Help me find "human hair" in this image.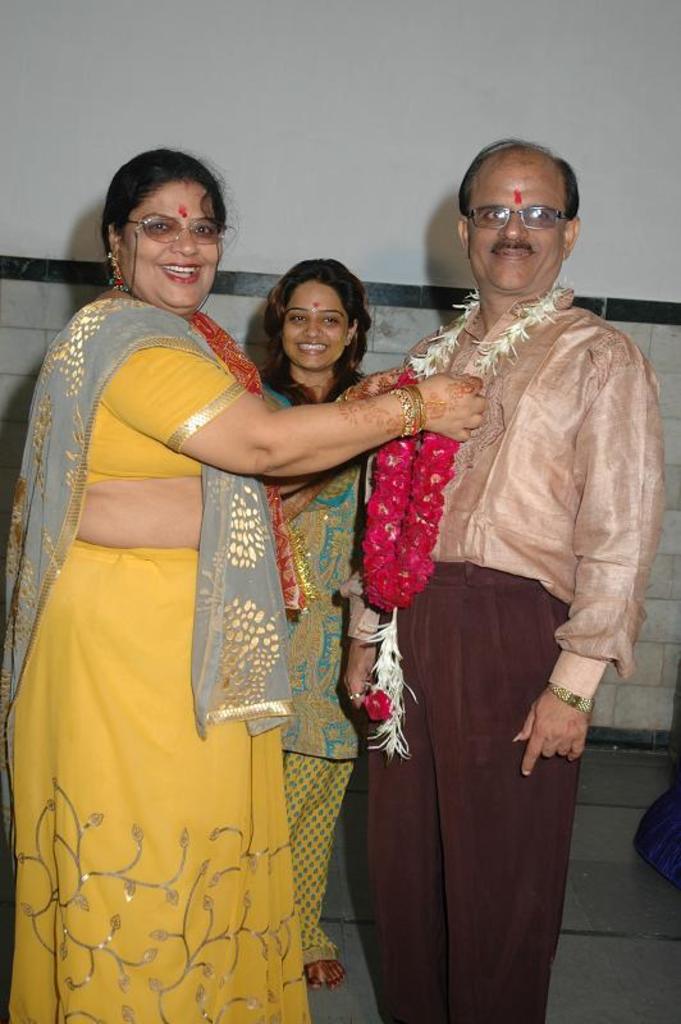
Found it: 97/143/241/280.
